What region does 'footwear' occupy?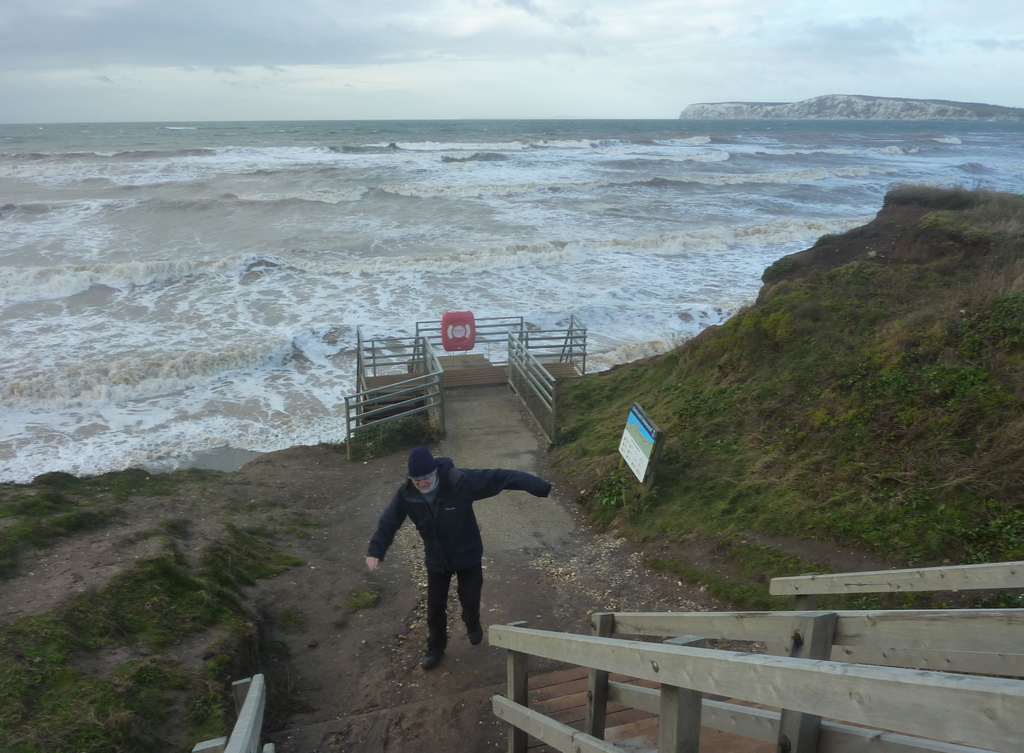
[left=461, top=621, right=486, bottom=650].
